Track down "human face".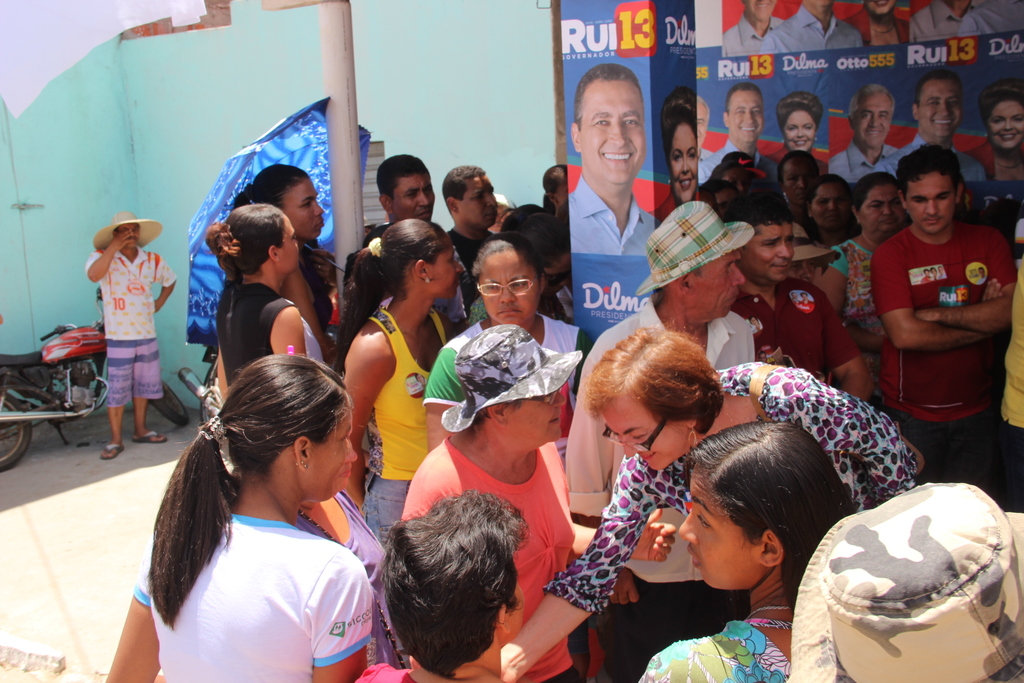
Tracked to x1=308, y1=418, x2=355, y2=498.
